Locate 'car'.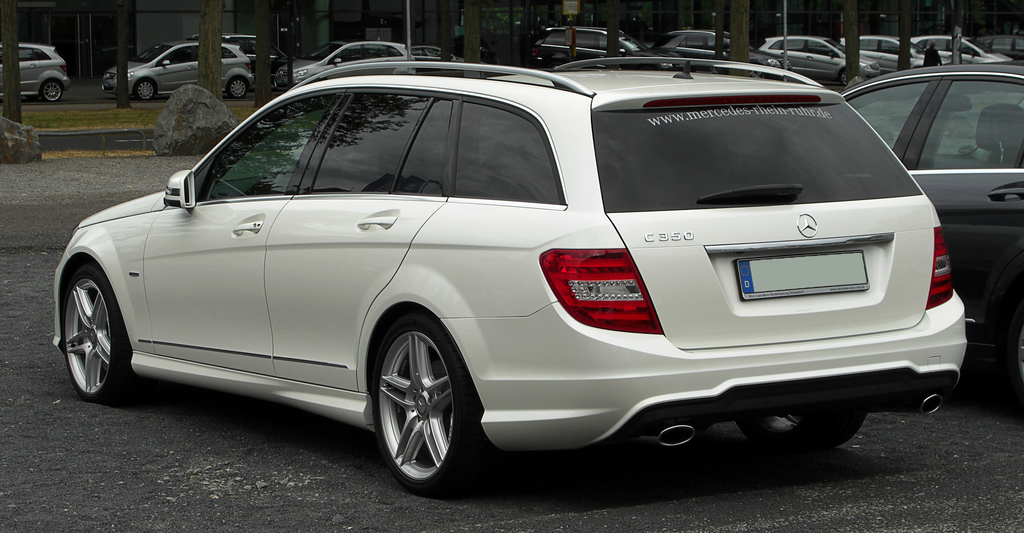
Bounding box: bbox=[909, 35, 1011, 63].
